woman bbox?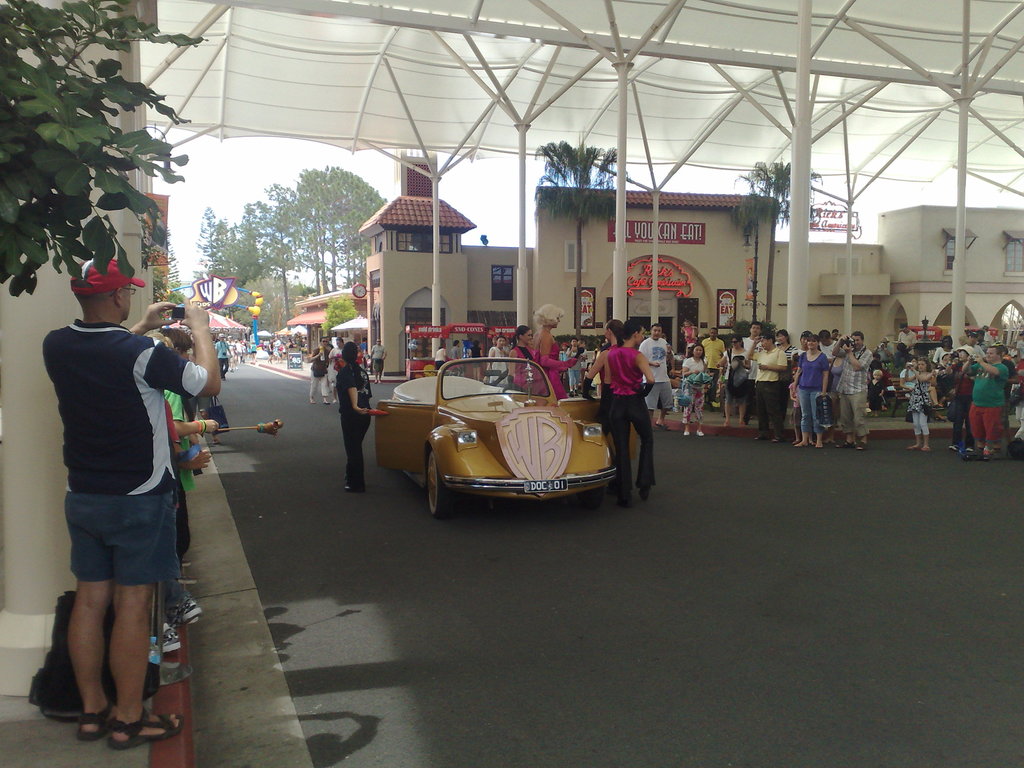
{"x1": 604, "y1": 322, "x2": 661, "y2": 504}
